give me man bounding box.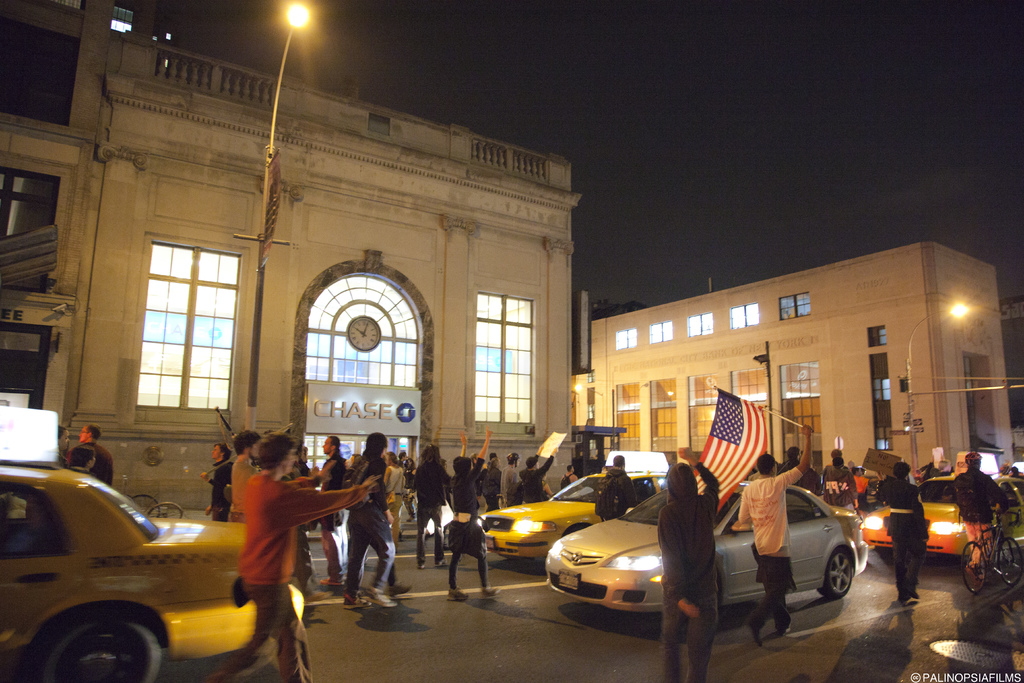
left=200, top=441, right=231, bottom=520.
